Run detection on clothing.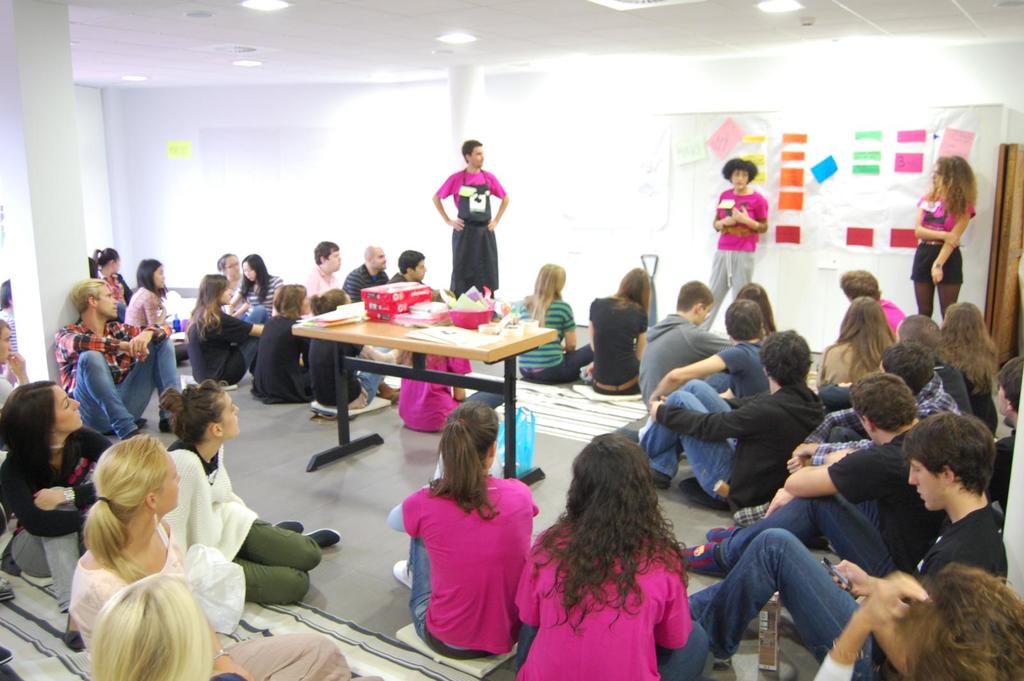
Result: bbox(770, 424, 936, 573).
